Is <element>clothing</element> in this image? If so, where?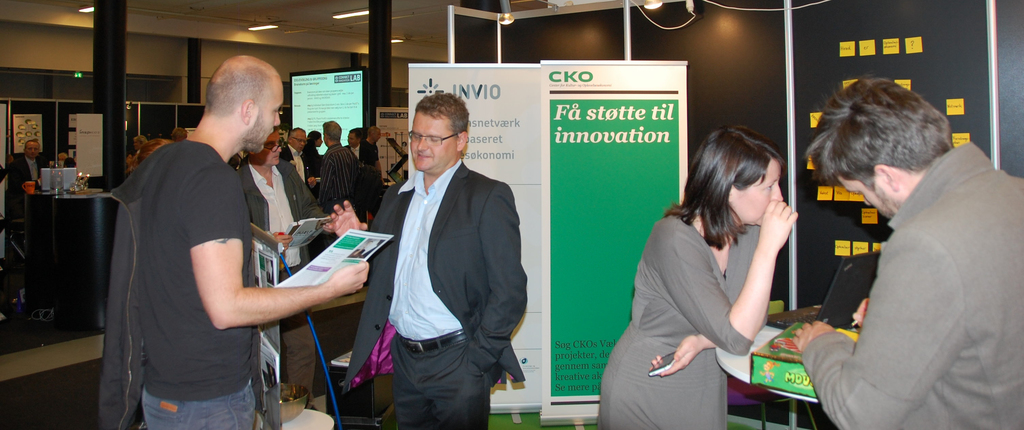
Yes, at pyautogui.locateOnScreen(6, 152, 45, 230).
